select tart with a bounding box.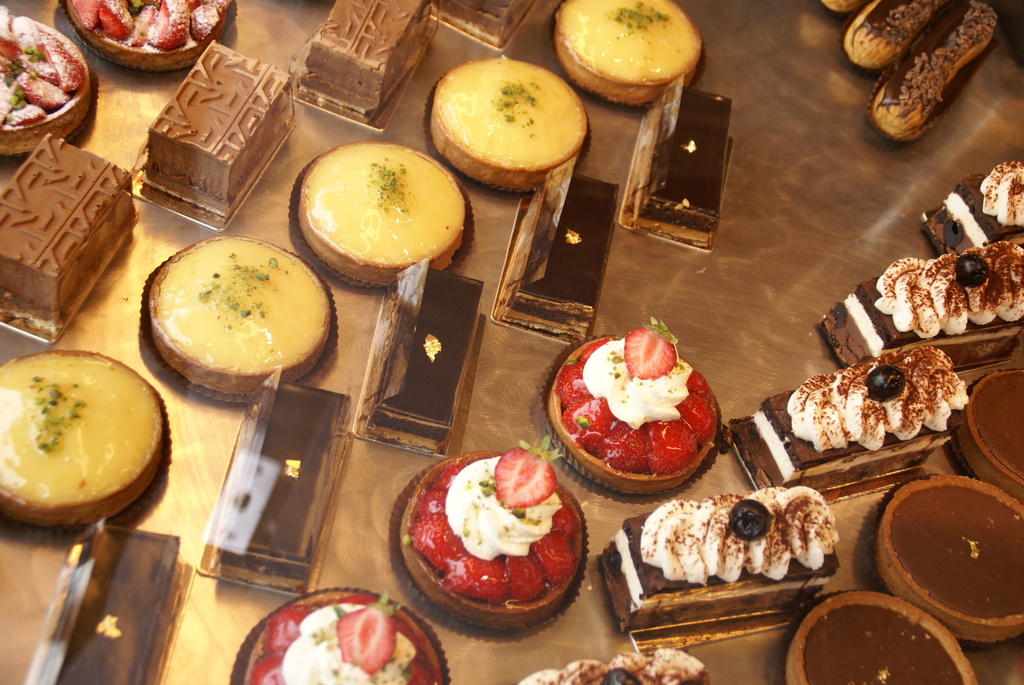
bbox(847, 0, 950, 68).
